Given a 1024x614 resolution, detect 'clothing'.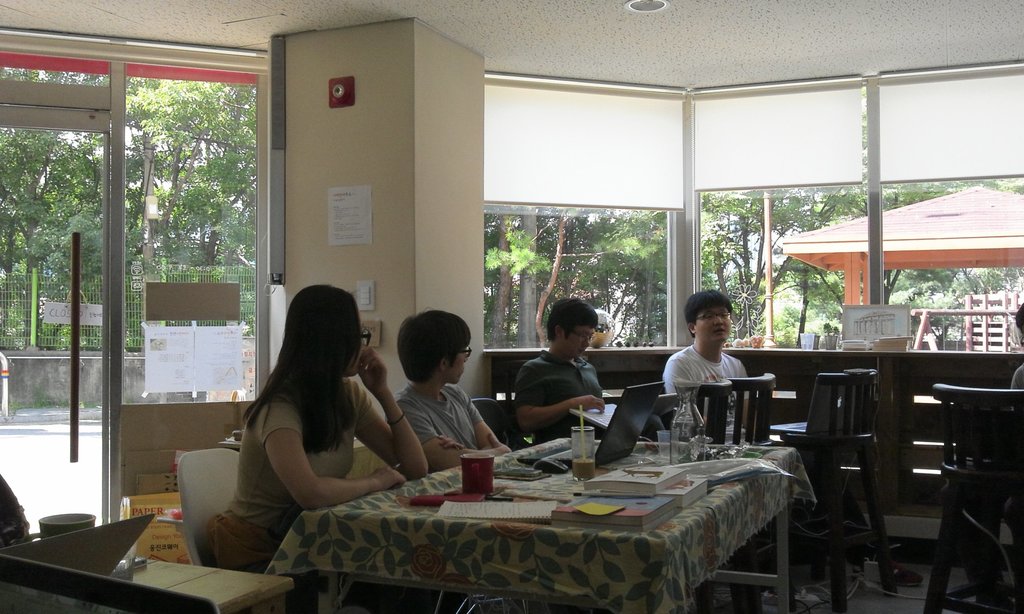
392 383 490 476.
